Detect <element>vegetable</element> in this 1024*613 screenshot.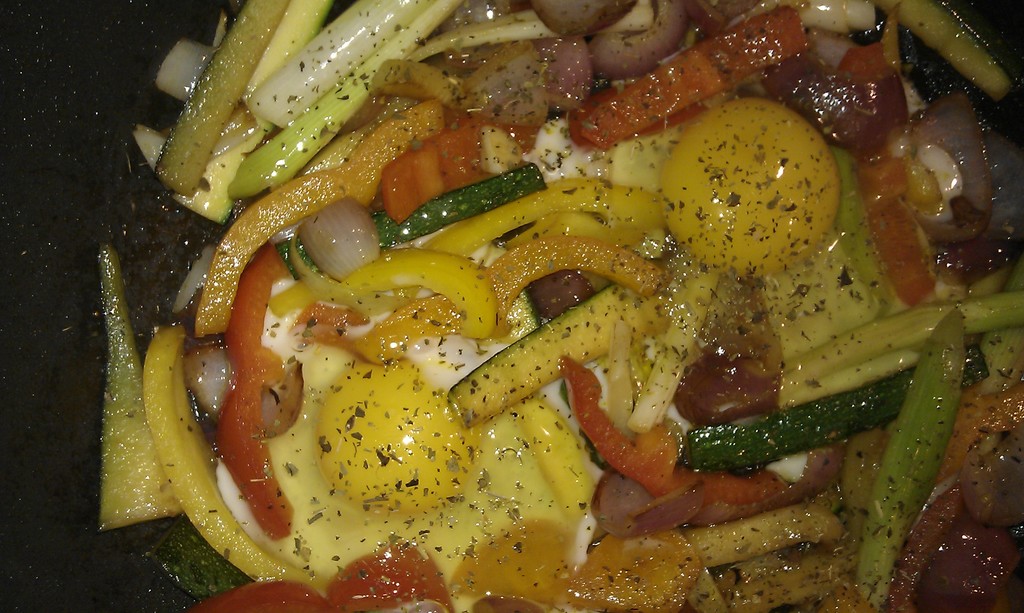
Detection: x1=297, y1=192, x2=381, y2=273.
